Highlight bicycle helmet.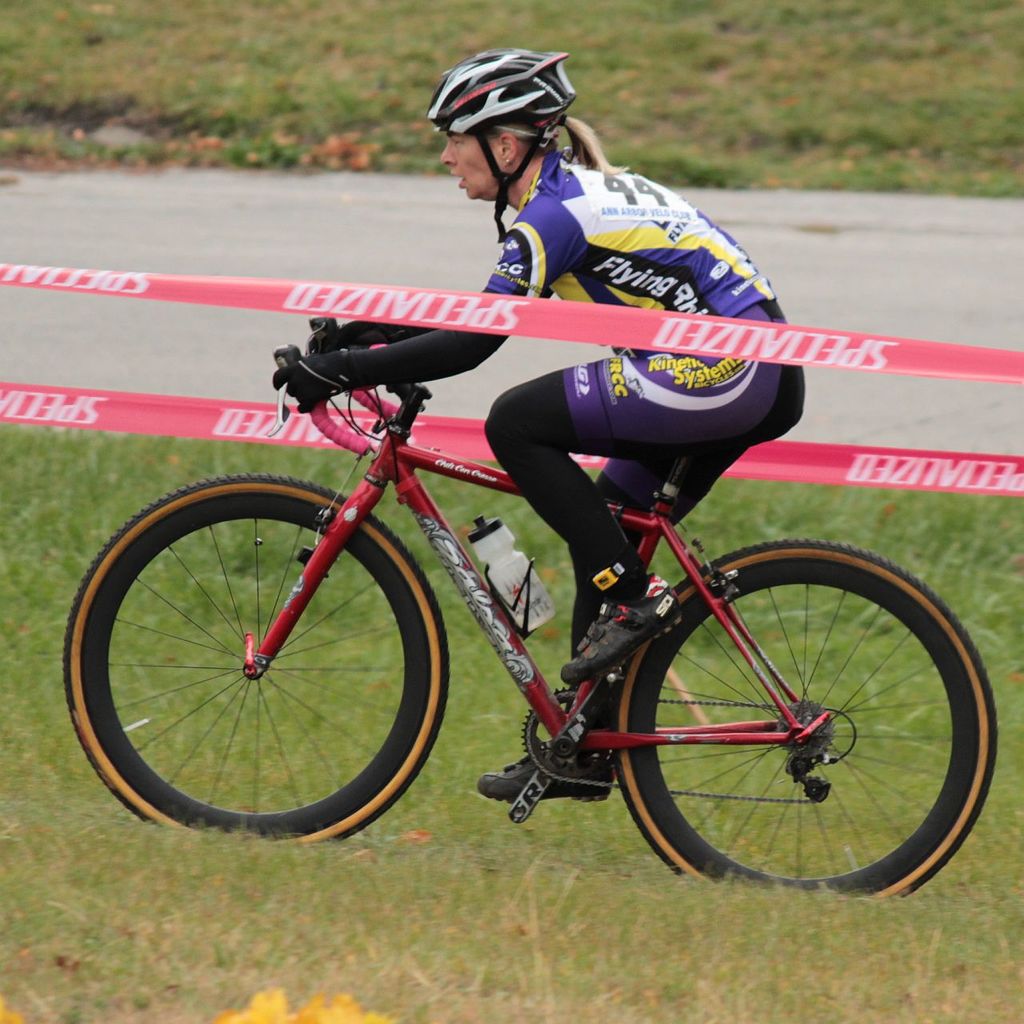
Highlighted region: [left=420, top=56, right=571, bottom=246].
